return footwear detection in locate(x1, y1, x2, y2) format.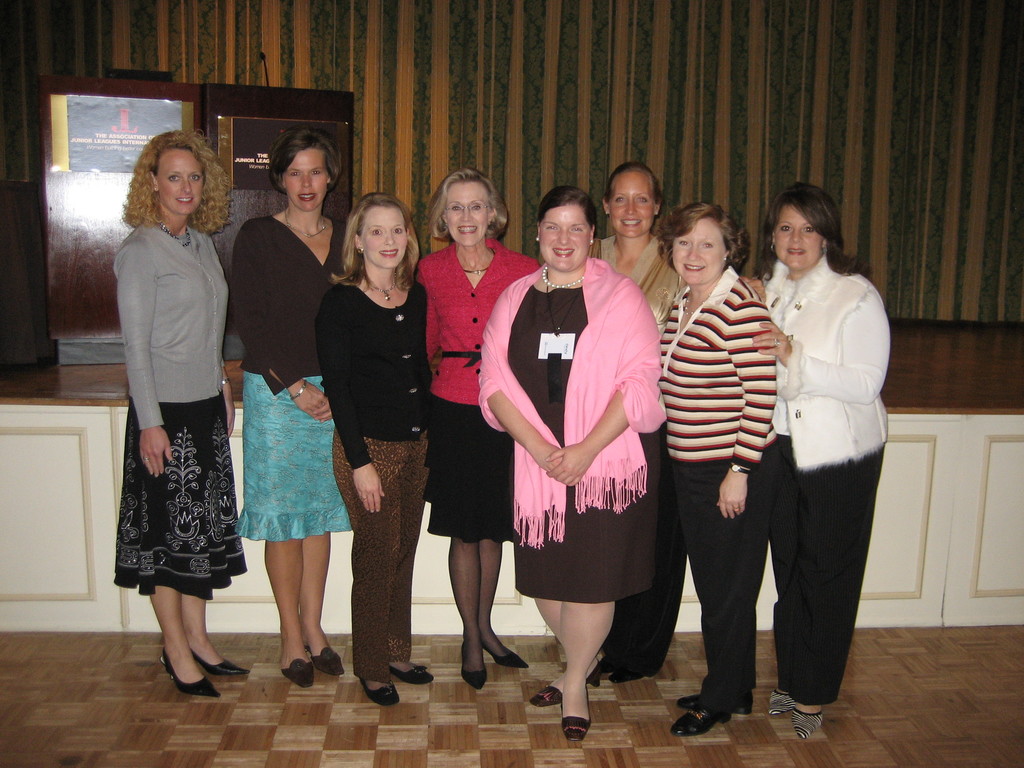
locate(358, 673, 394, 708).
